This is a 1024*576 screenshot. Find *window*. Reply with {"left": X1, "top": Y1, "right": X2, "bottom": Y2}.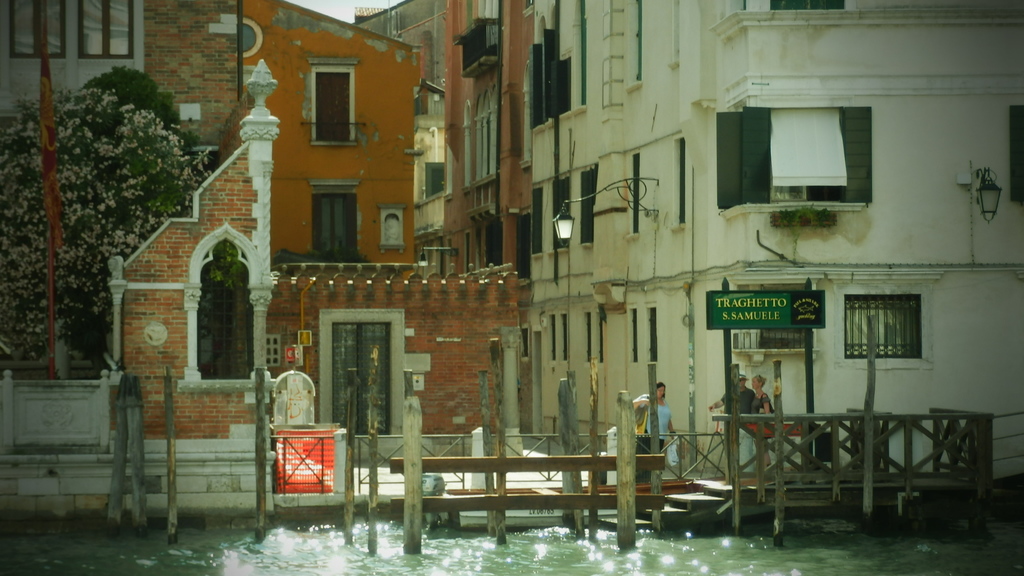
{"left": 76, "top": 2, "right": 133, "bottom": 58}.
